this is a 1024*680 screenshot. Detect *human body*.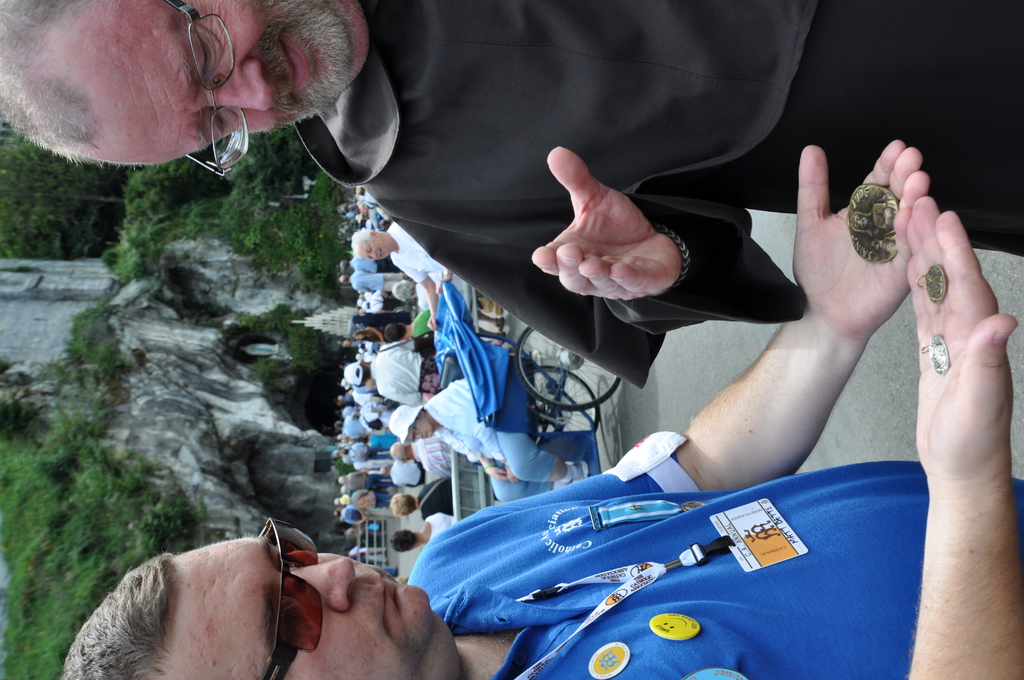
box(394, 378, 582, 503).
